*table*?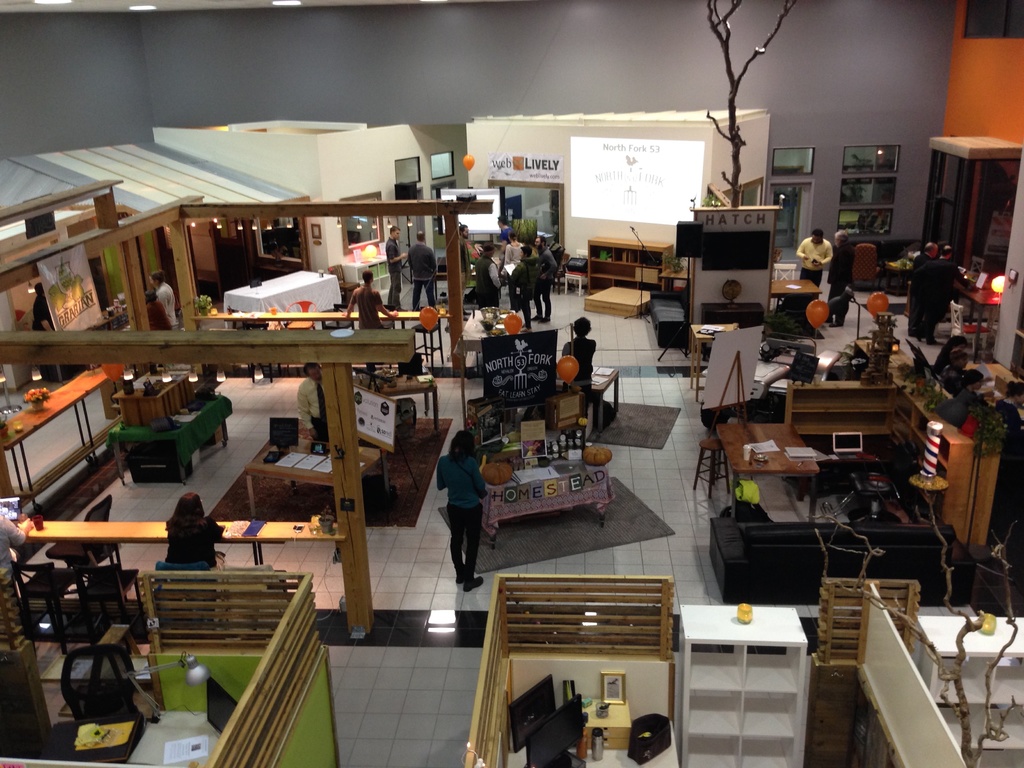
<box>690,319,736,399</box>
